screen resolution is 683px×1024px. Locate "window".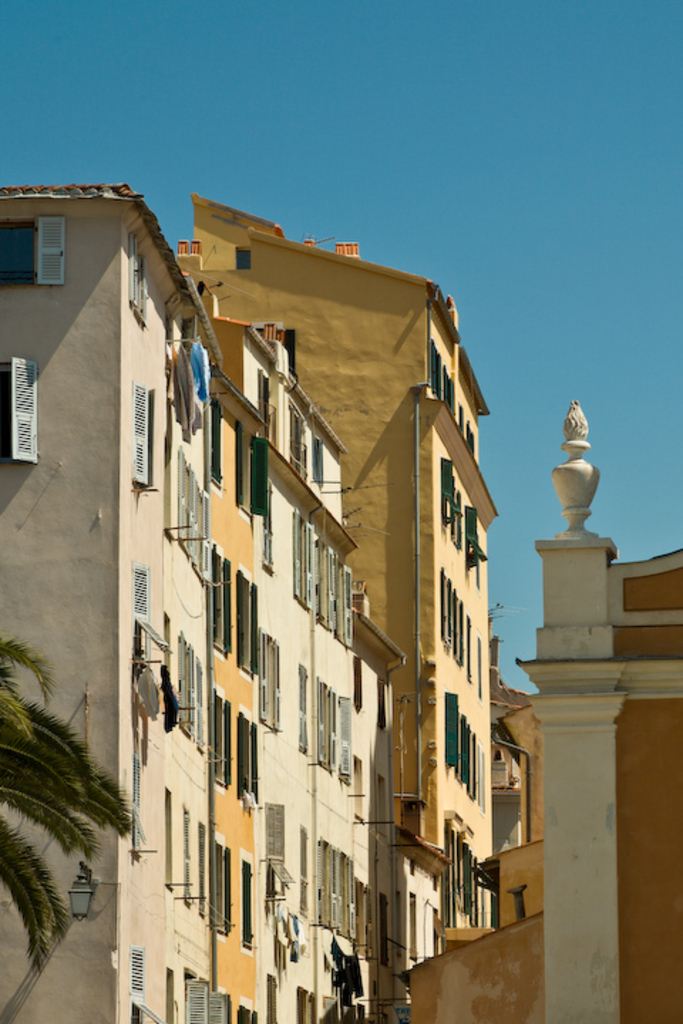
316:839:337:930.
